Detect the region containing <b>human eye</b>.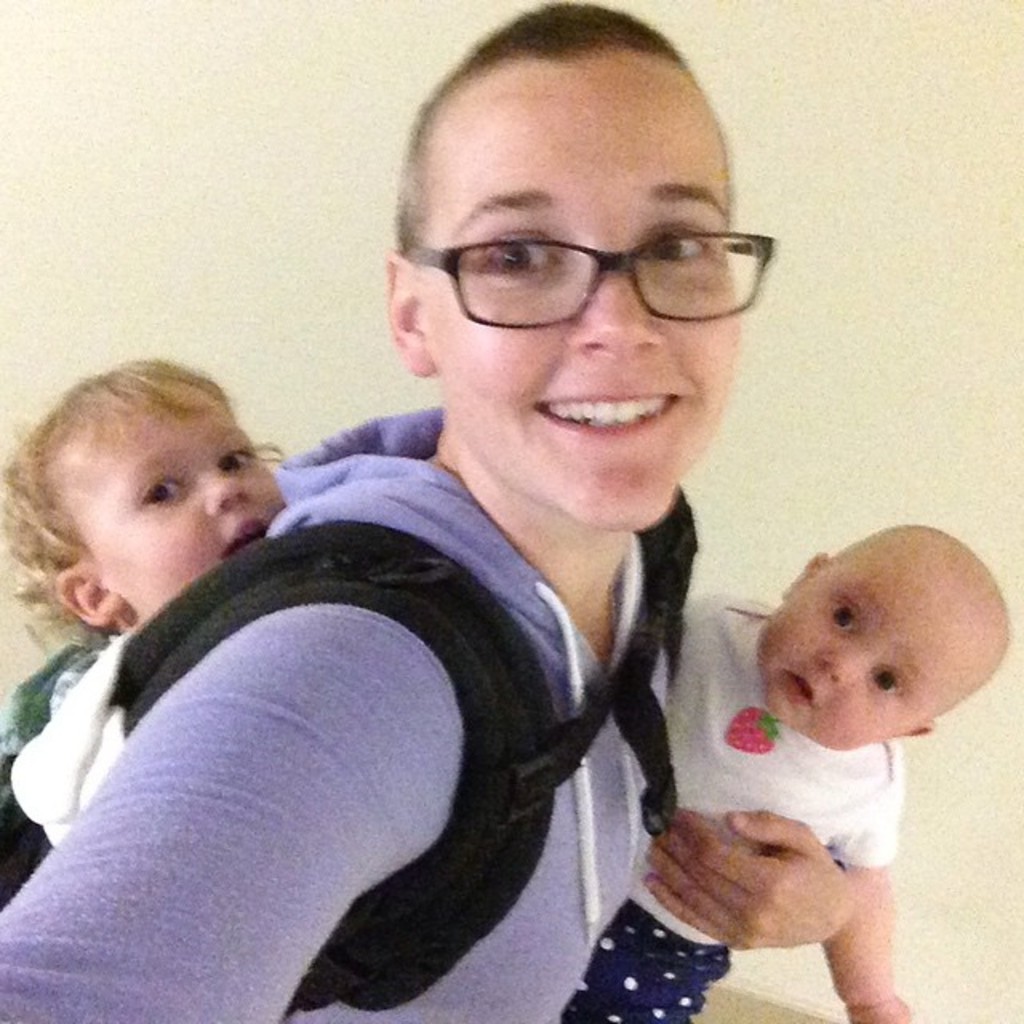
<box>829,590,864,630</box>.
